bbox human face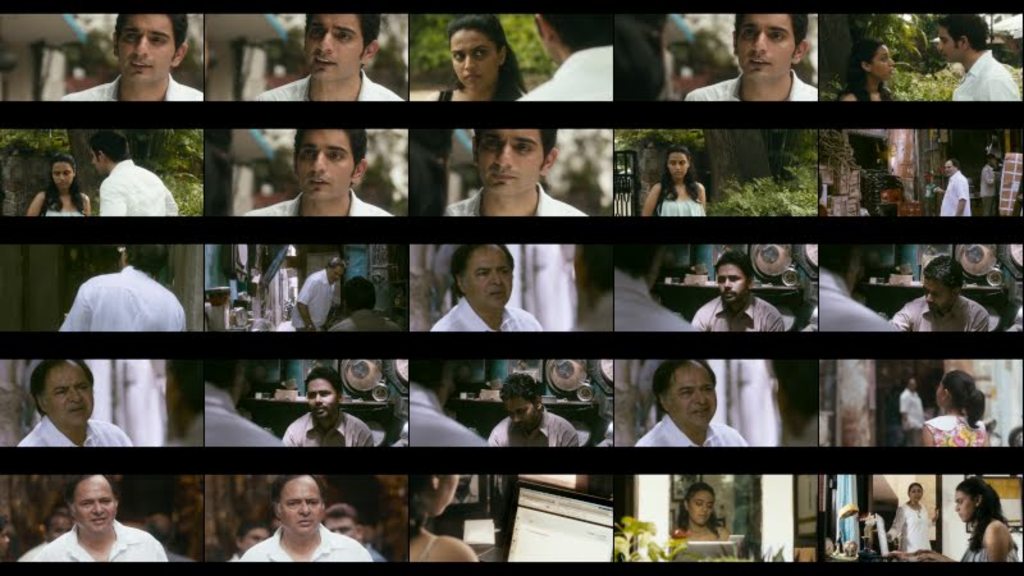
rect(687, 493, 713, 522)
